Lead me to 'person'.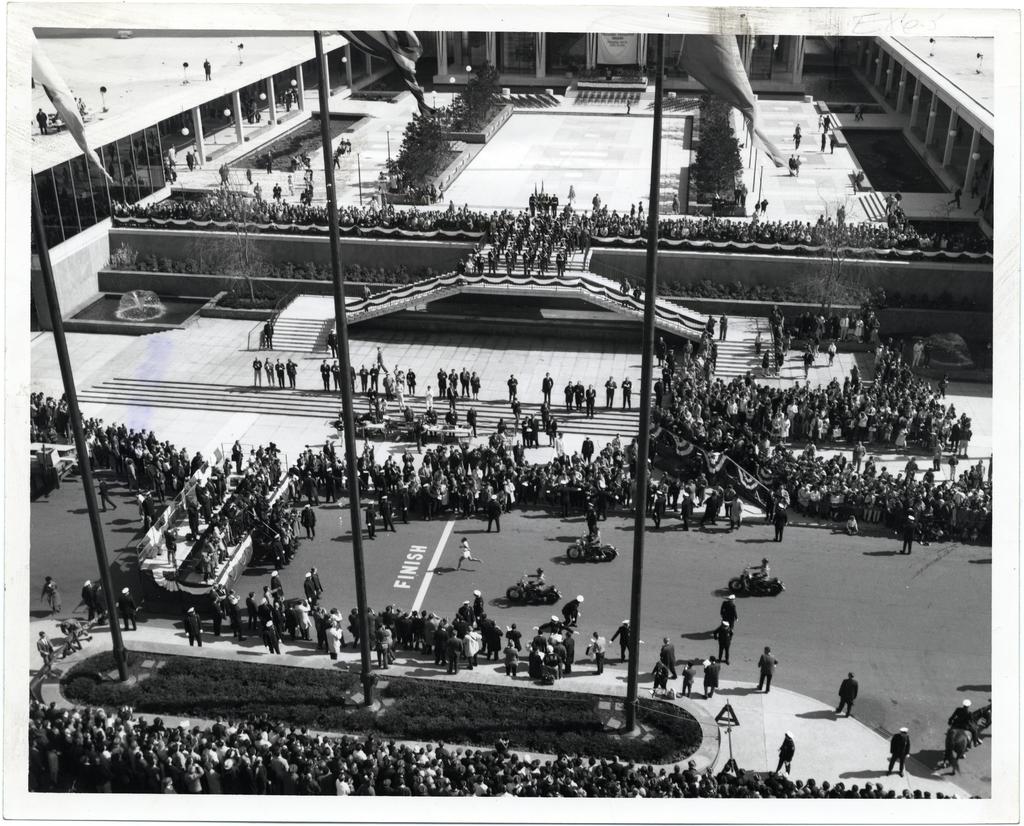
Lead to locate(182, 608, 202, 640).
